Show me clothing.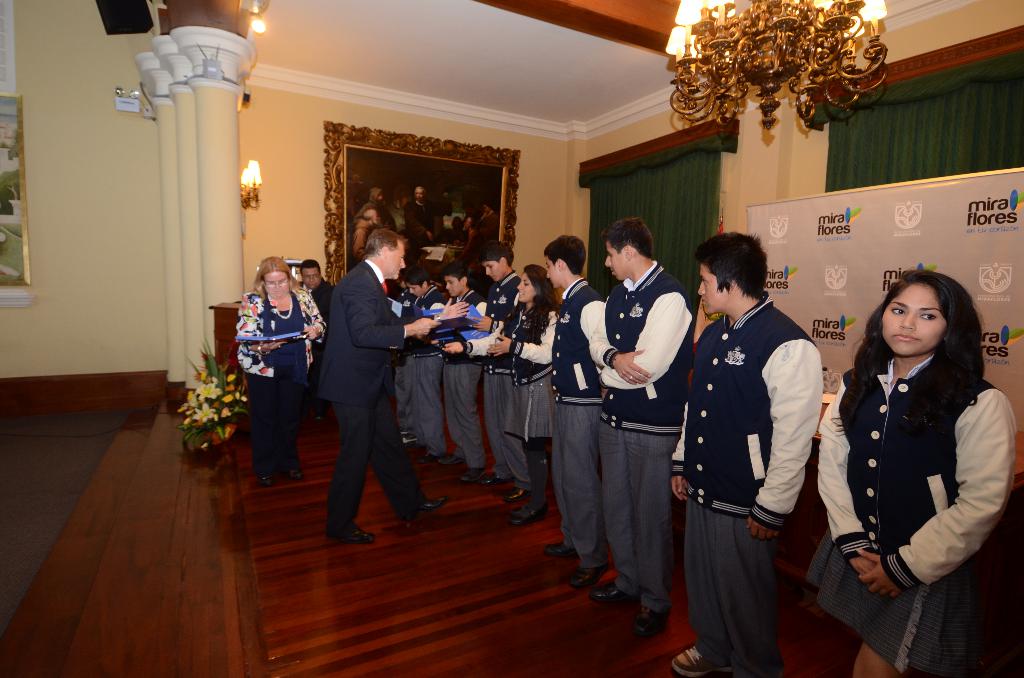
clothing is here: <box>444,293,502,483</box>.
